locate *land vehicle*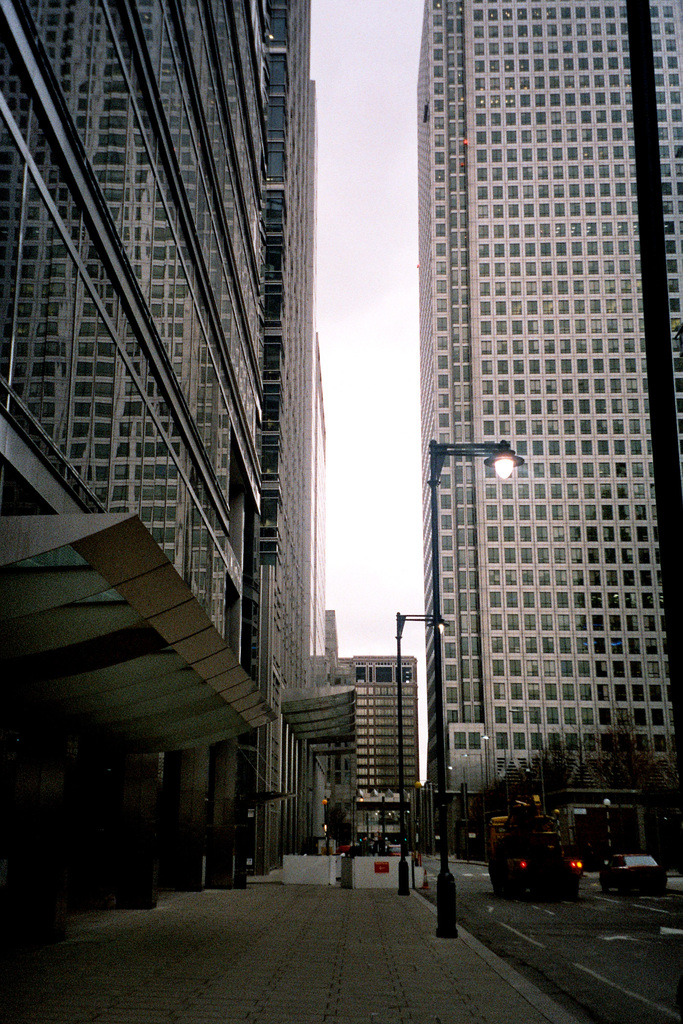
bbox=[600, 854, 663, 896]
